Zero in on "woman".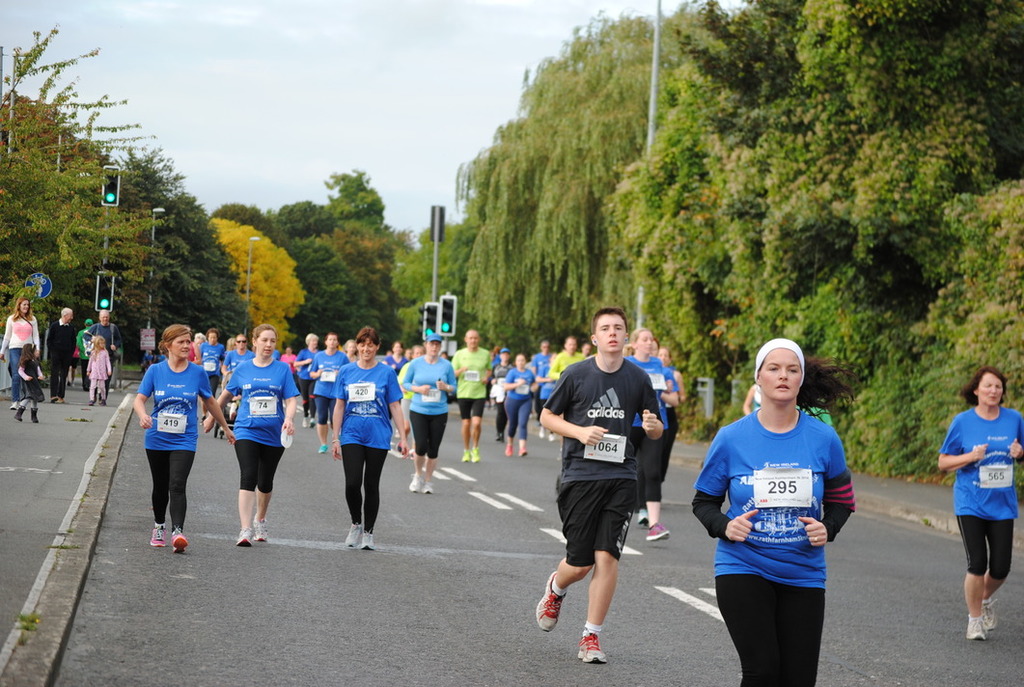
Zeroed in: {"x1": 0, "y1": 291, "x2": 47, "y2": 410}.
